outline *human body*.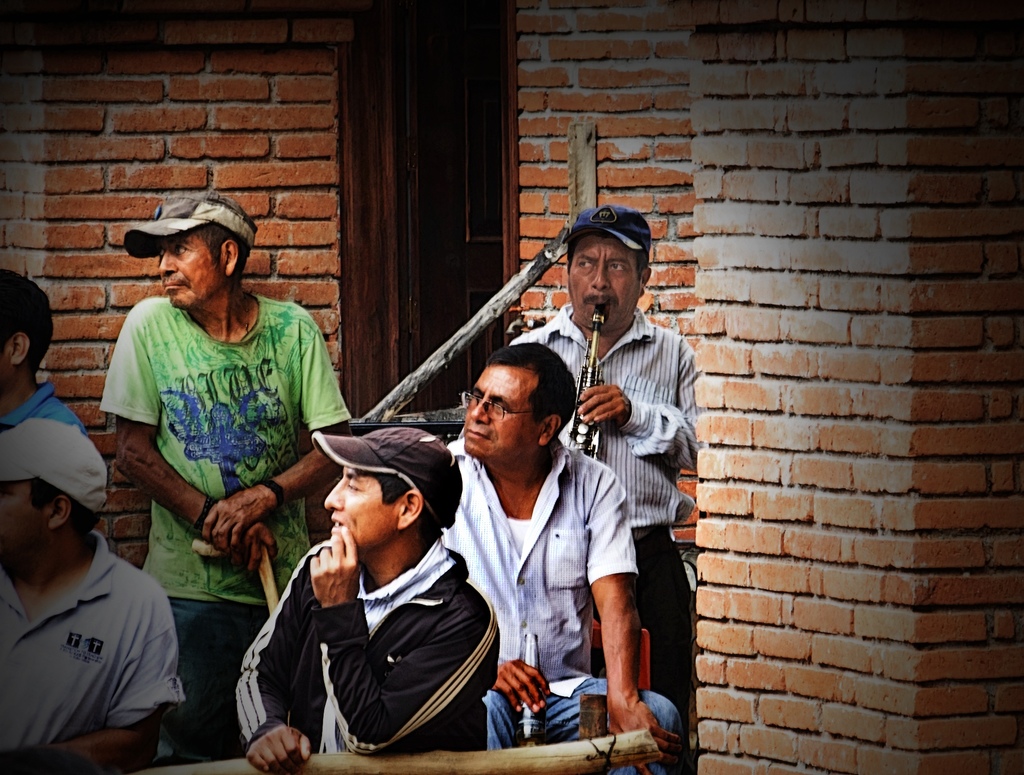
Outline: rect(211, 409, 503, 774).
